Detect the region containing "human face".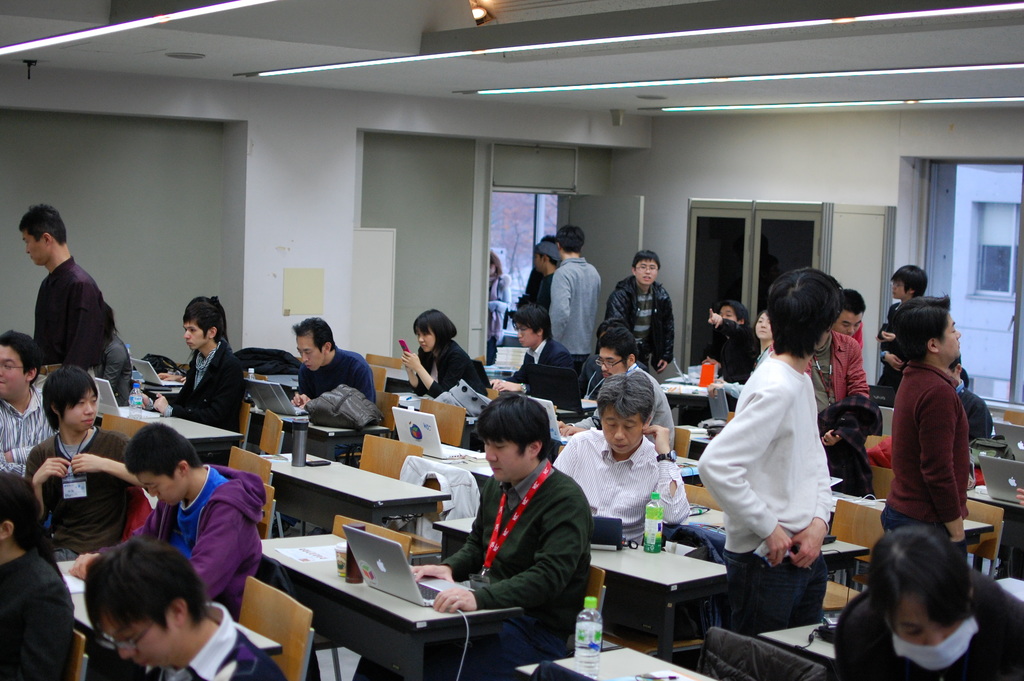
[left=891, top=274, right=907, bottom=299].
